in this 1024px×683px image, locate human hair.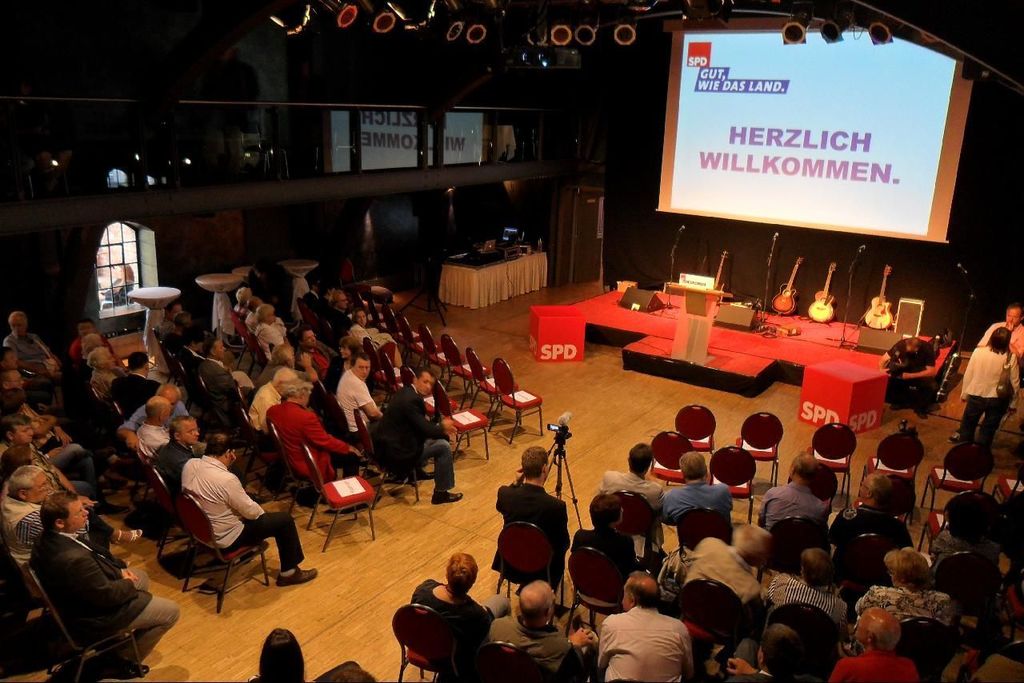
Bounding box: region(413, 367, 434, 383).
